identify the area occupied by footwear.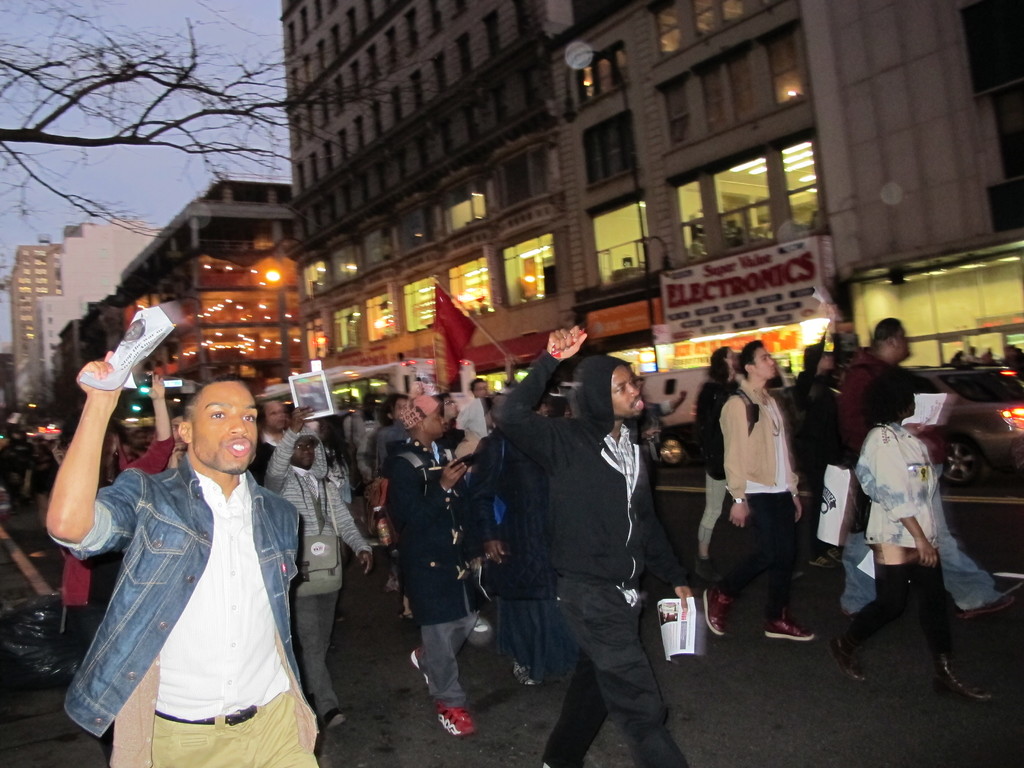
Area: [left=321, top=707, right=346, bottom=728].
